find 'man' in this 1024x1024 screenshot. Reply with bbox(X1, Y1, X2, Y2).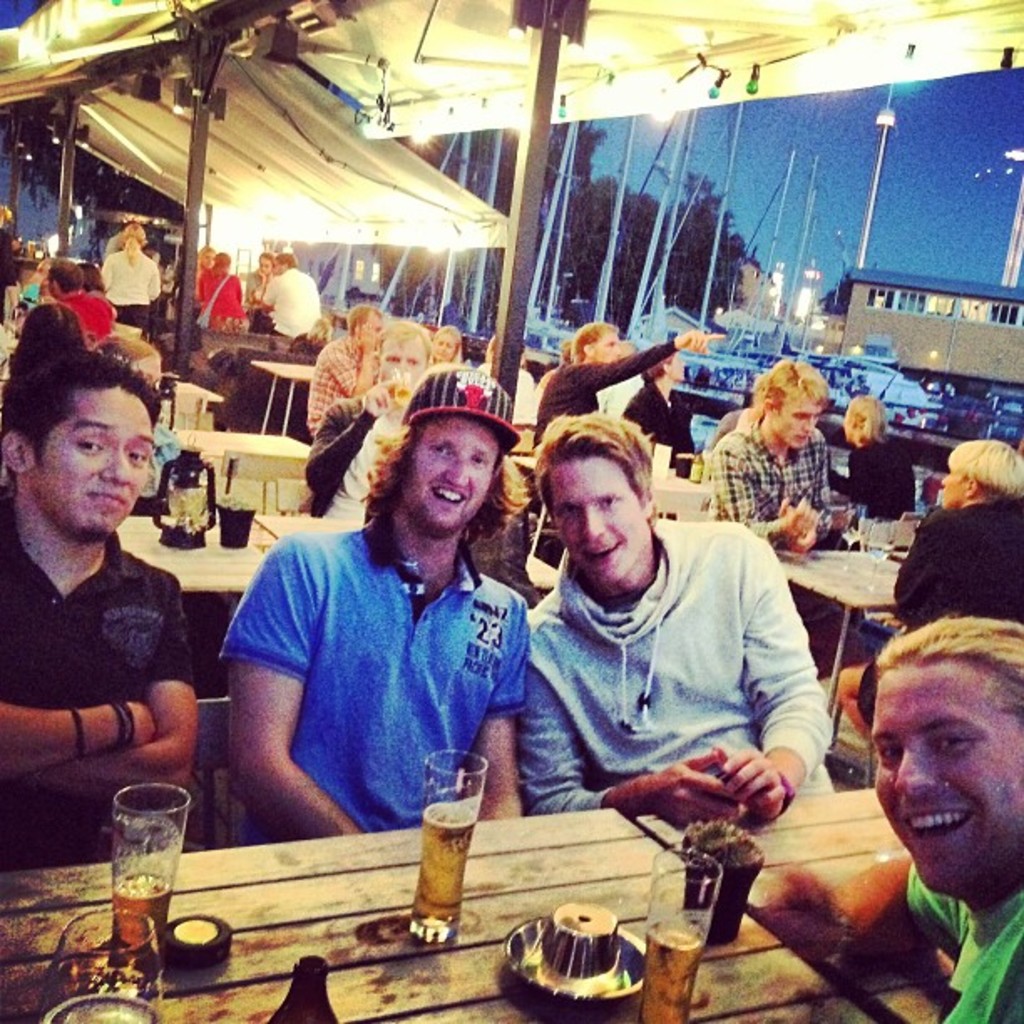
bbox(218, 368, 535, 847).
